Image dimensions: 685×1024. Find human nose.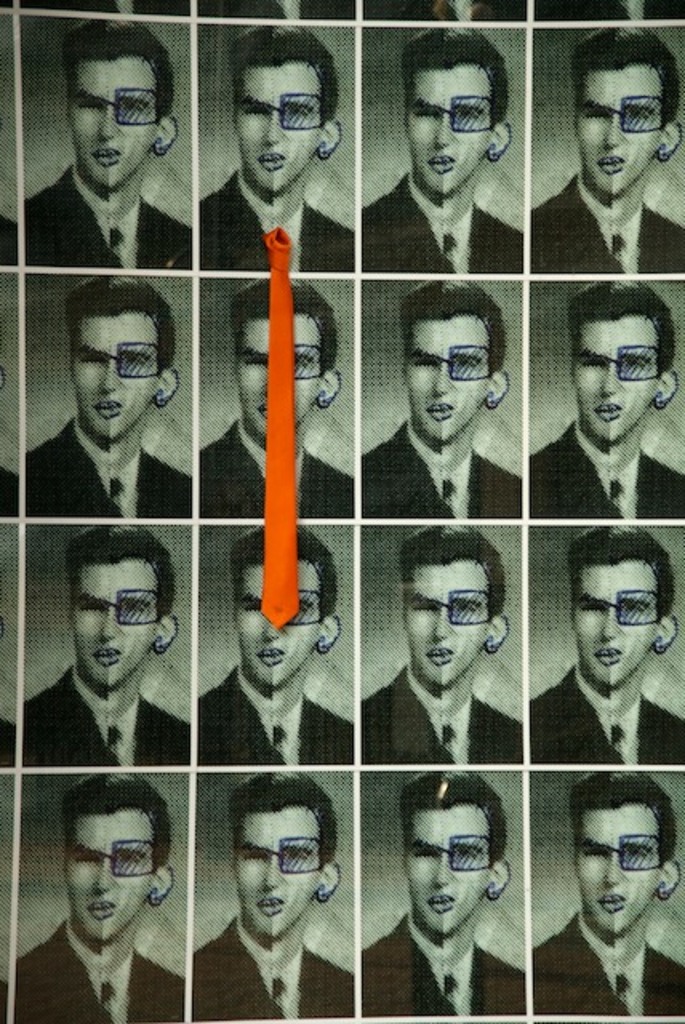
bbox=[96, 110, 115, 136].
